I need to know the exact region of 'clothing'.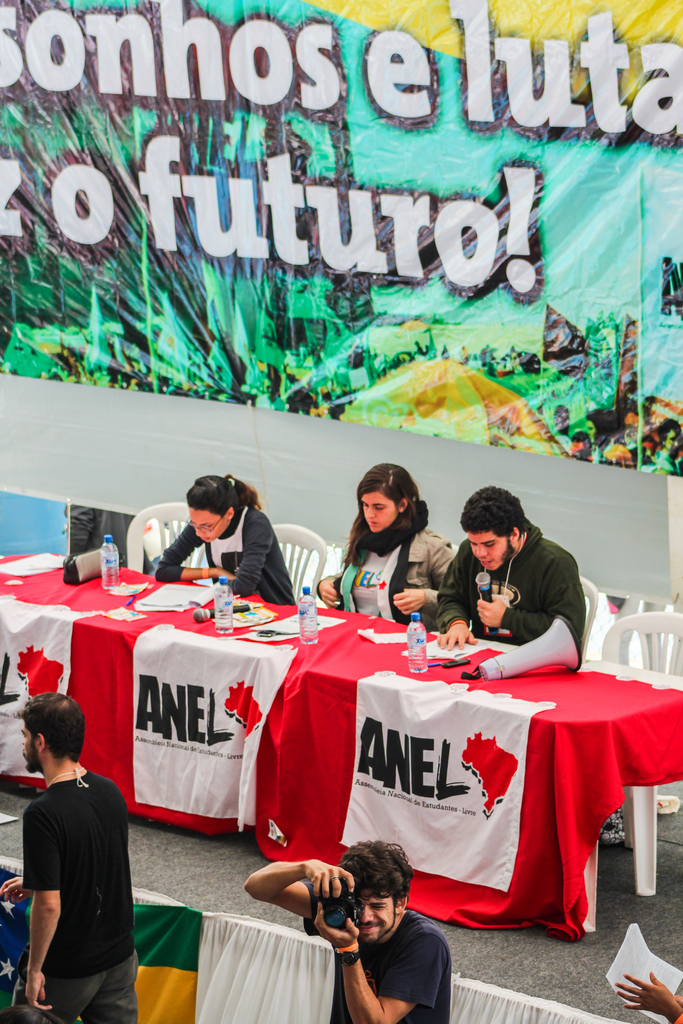
Region: BBox(150, 503, 297, 605).
